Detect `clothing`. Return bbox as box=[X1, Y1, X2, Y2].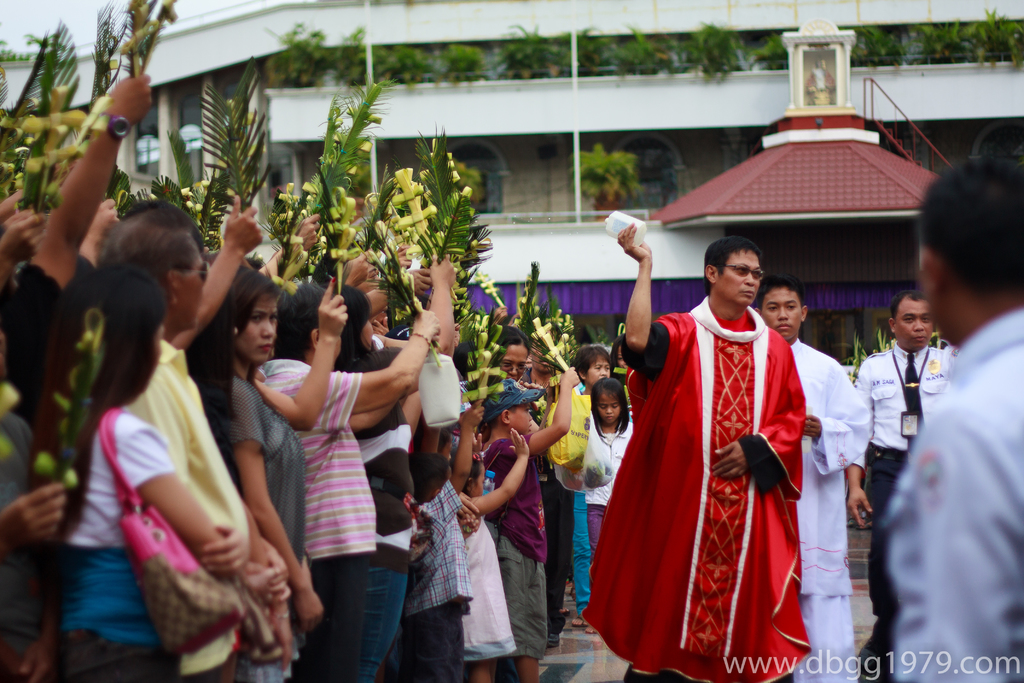
box=[298, 558, 365, 682].
